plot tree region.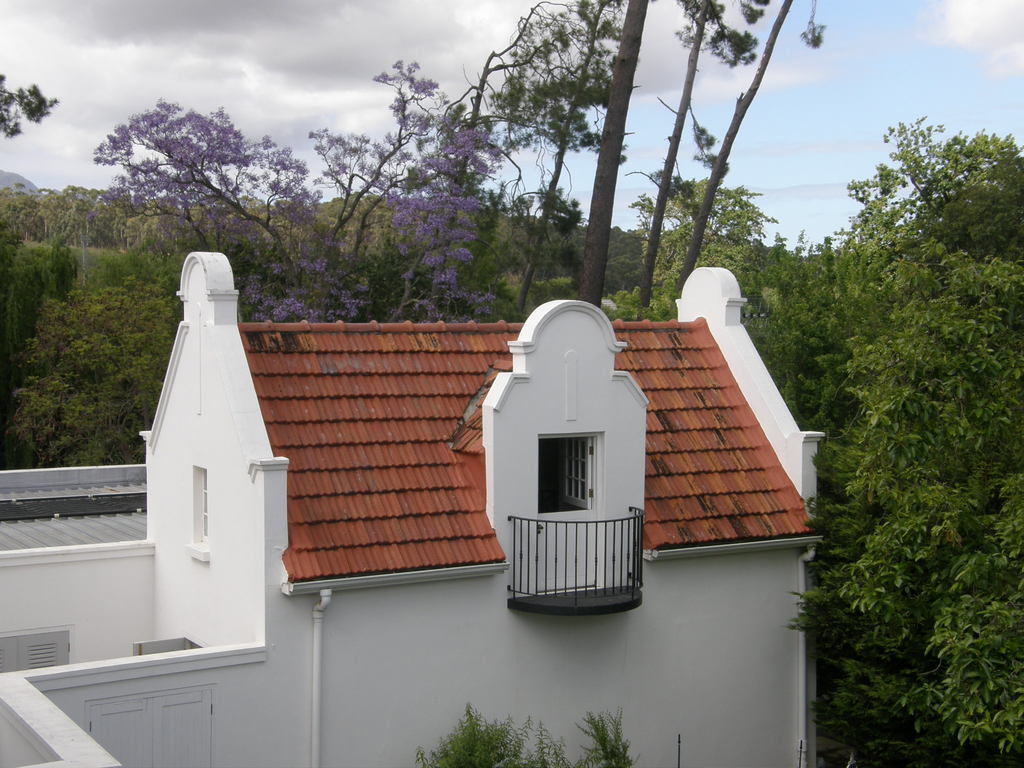
Plotted at bbox=[408, 703, 638, 767].
